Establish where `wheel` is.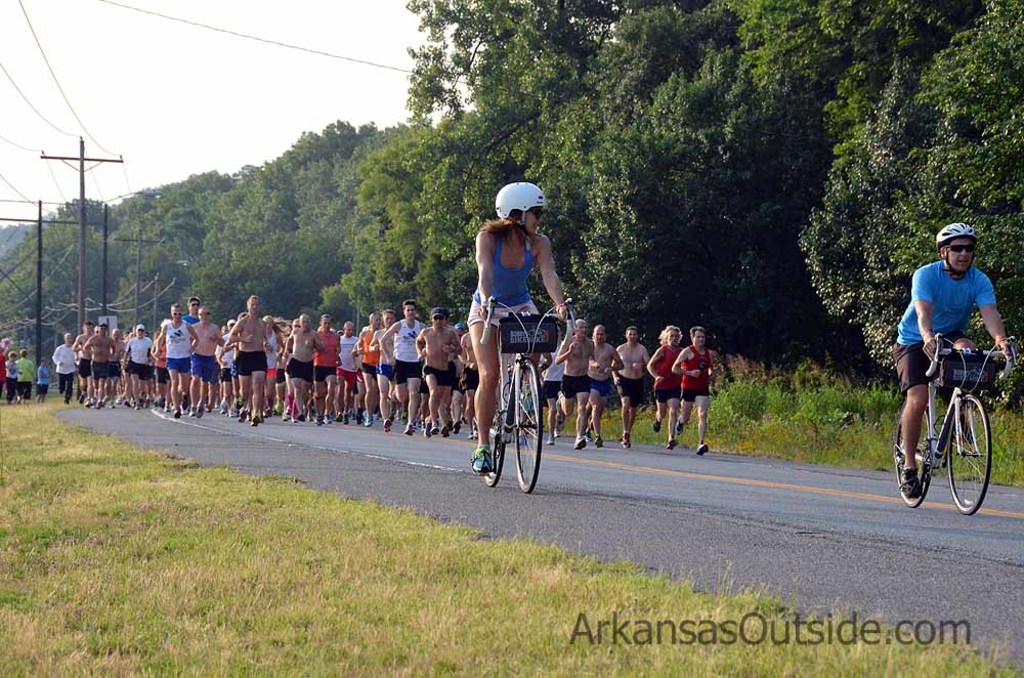
Established at [513, 359, 544, 496].
